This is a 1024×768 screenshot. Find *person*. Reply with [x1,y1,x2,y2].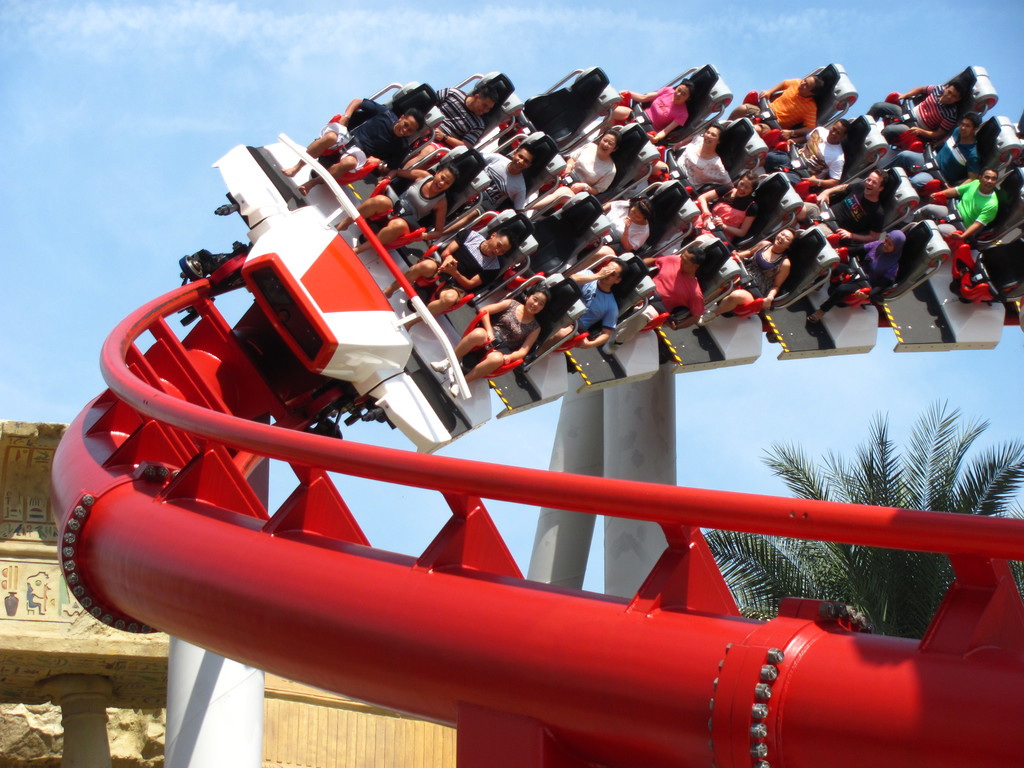
[730,222,788,315].
